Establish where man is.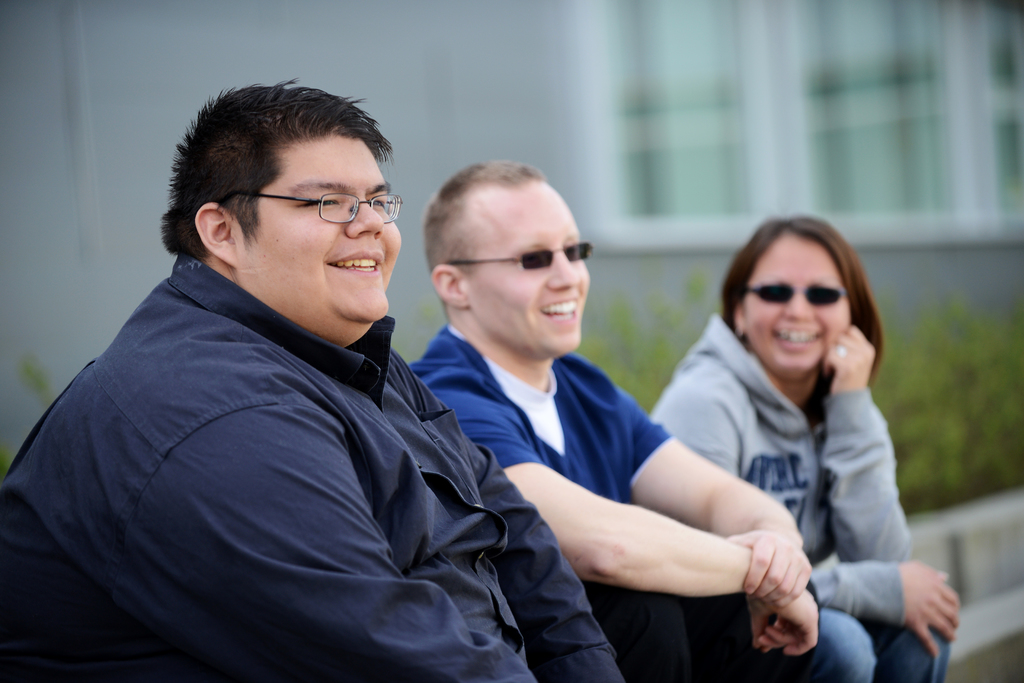
Established at [left=0, top=84, right=628, bottom=682].
